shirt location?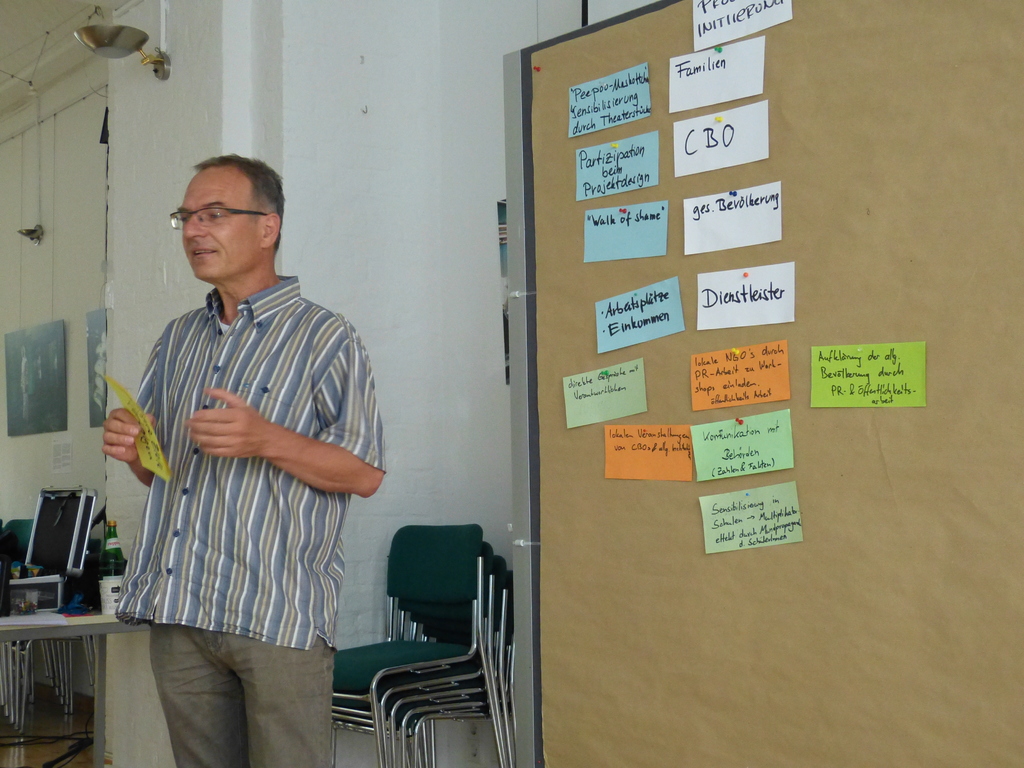
115, 268, 387, 650
